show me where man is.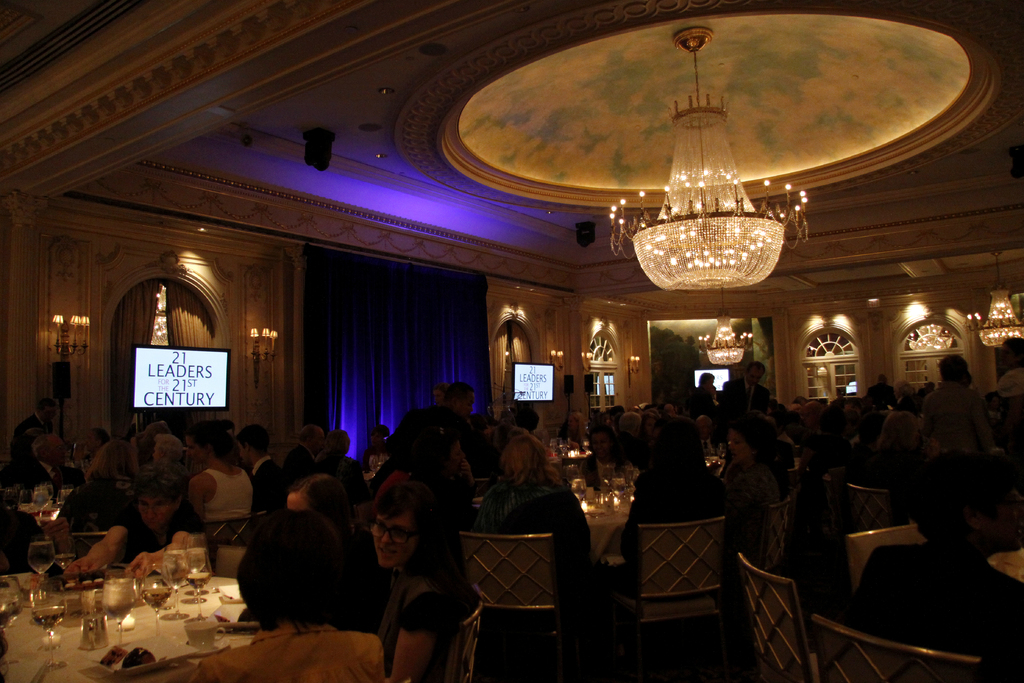
man is at box=[236, 473, 388, 635].
